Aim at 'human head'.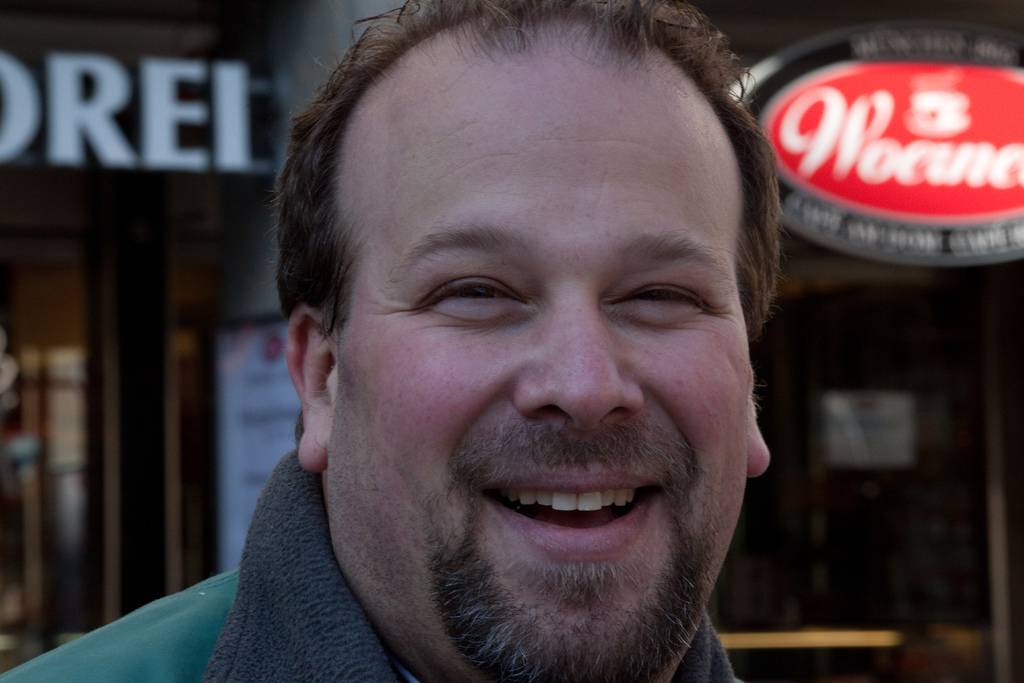
Aimed at {"left": 284, "top": 0, "right": 851, "bottom": 607}.
